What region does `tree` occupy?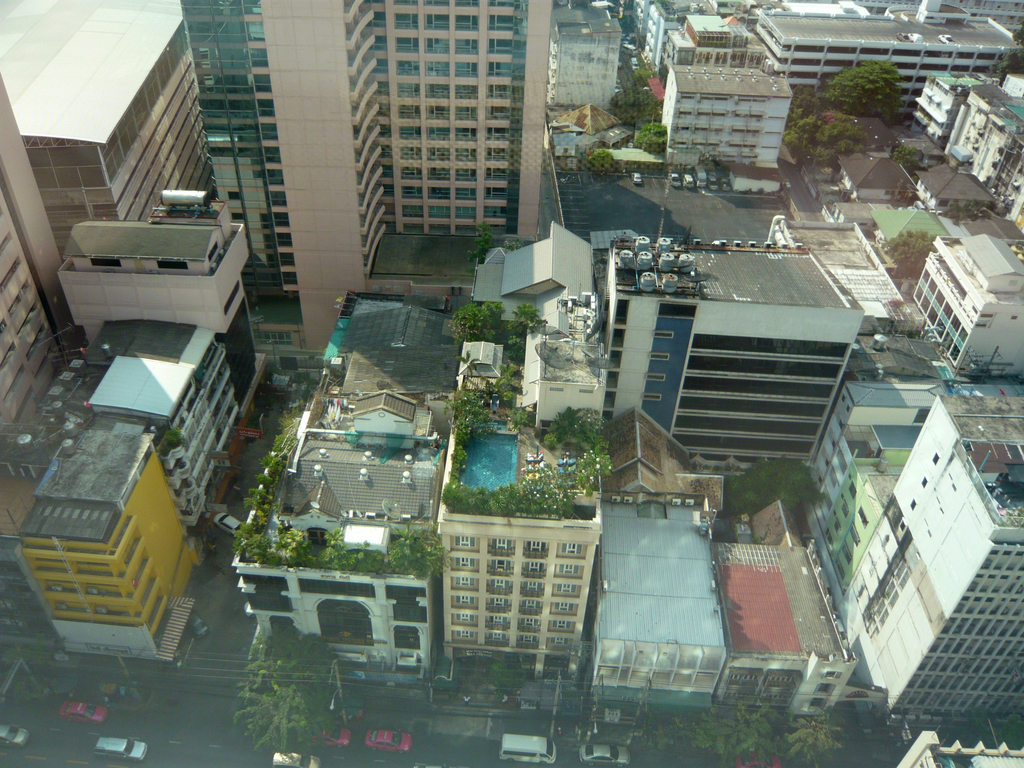
587/147/617/173.
